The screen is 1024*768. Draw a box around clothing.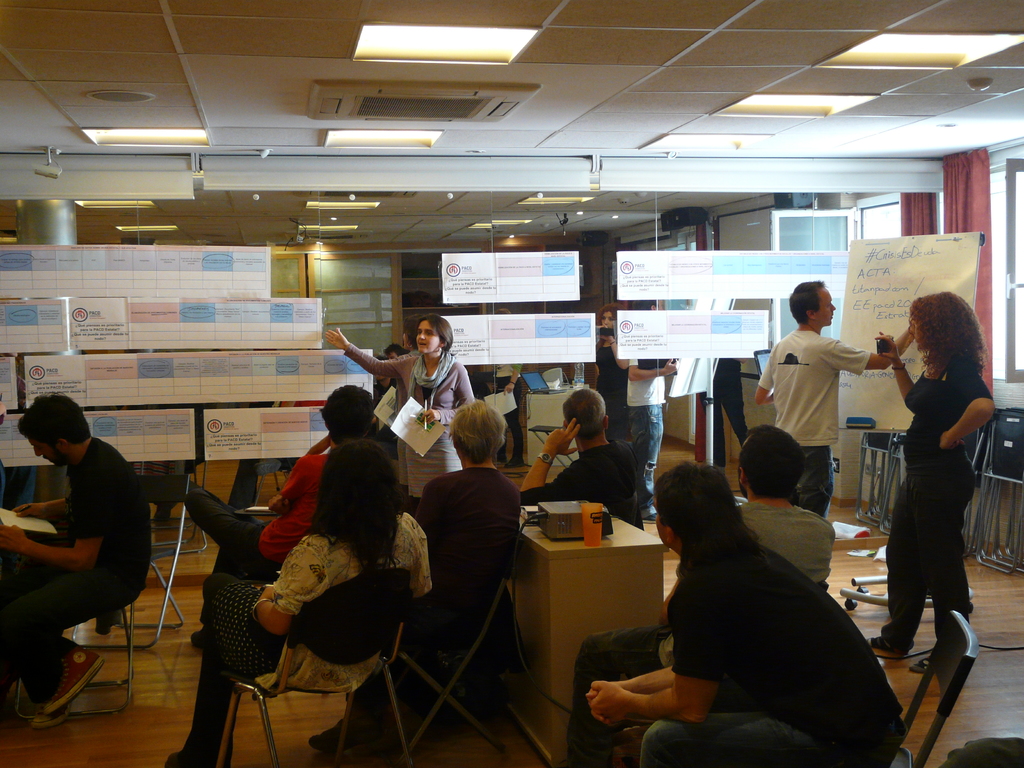
<bbox>517, 440, 635, 516</bbox>.
